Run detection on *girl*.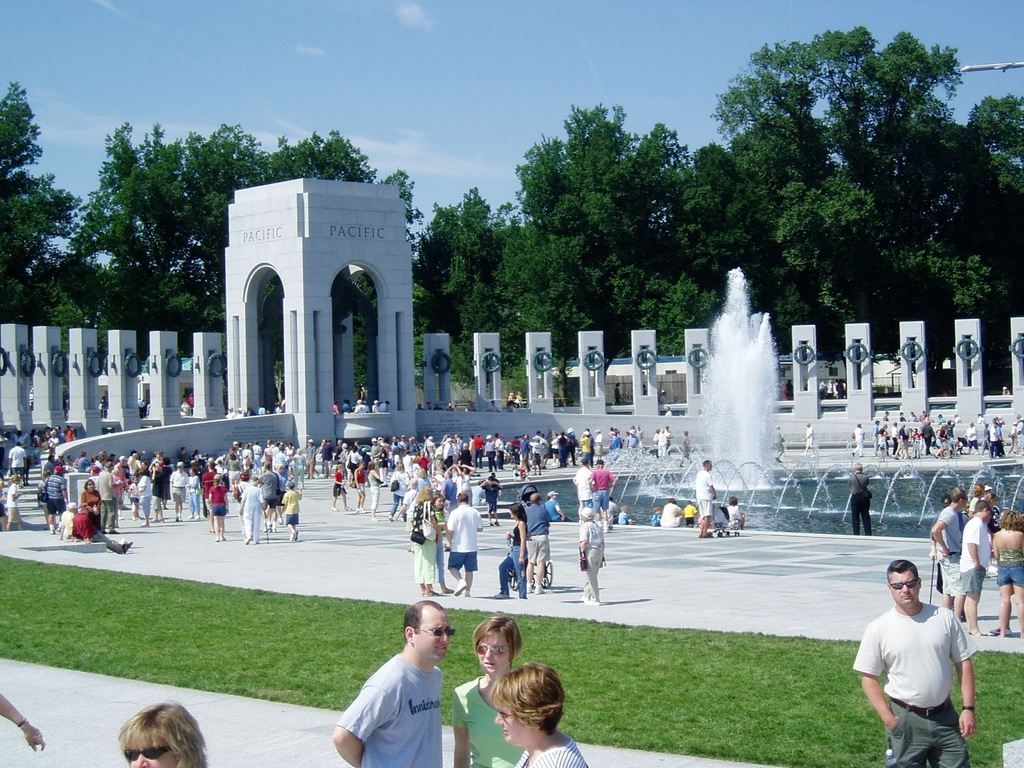
Result: x1=129 y1=475 x2=144 y2=521.
